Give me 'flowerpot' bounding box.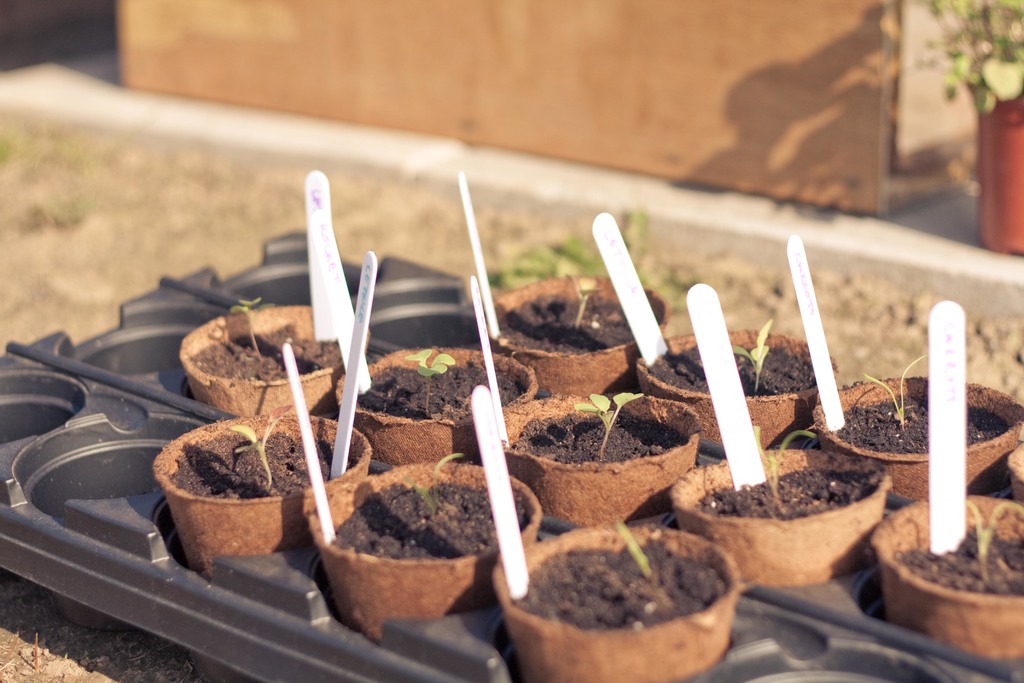
(860,493,1023,666).
